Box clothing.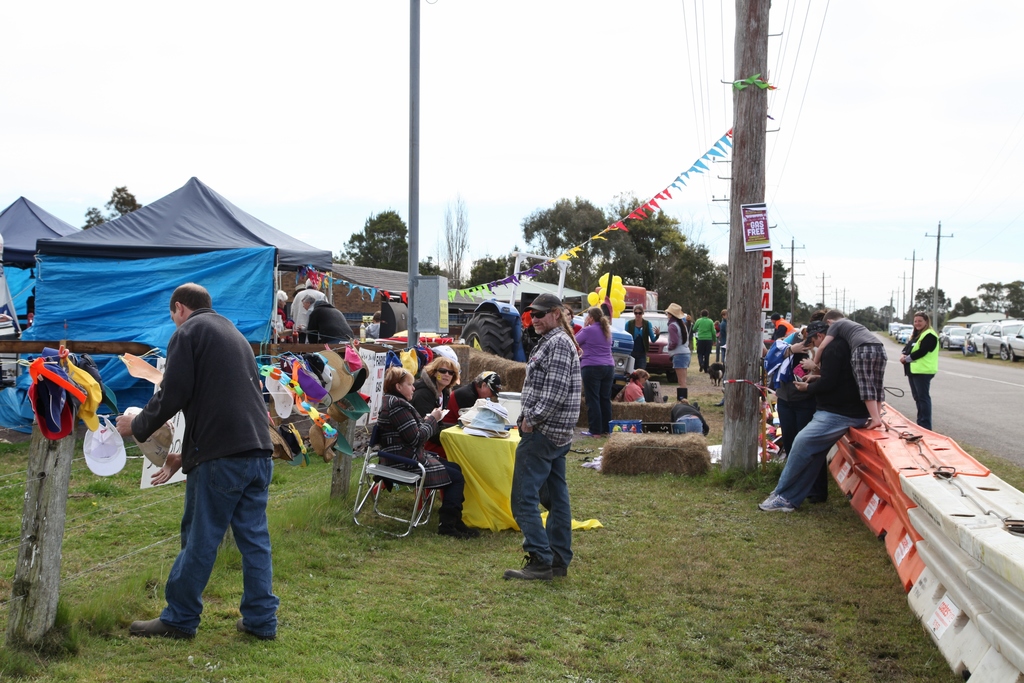
pyautogui.locateOnScreen(621, 317, 659, 373).
